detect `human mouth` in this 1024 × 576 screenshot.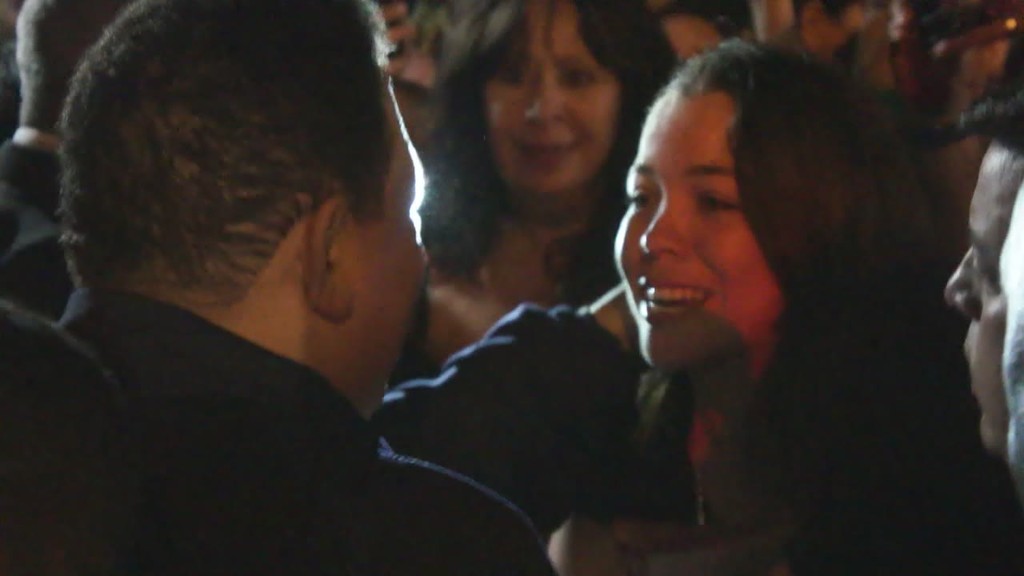
Detection: l=519, t=140, r=575, b=167.
